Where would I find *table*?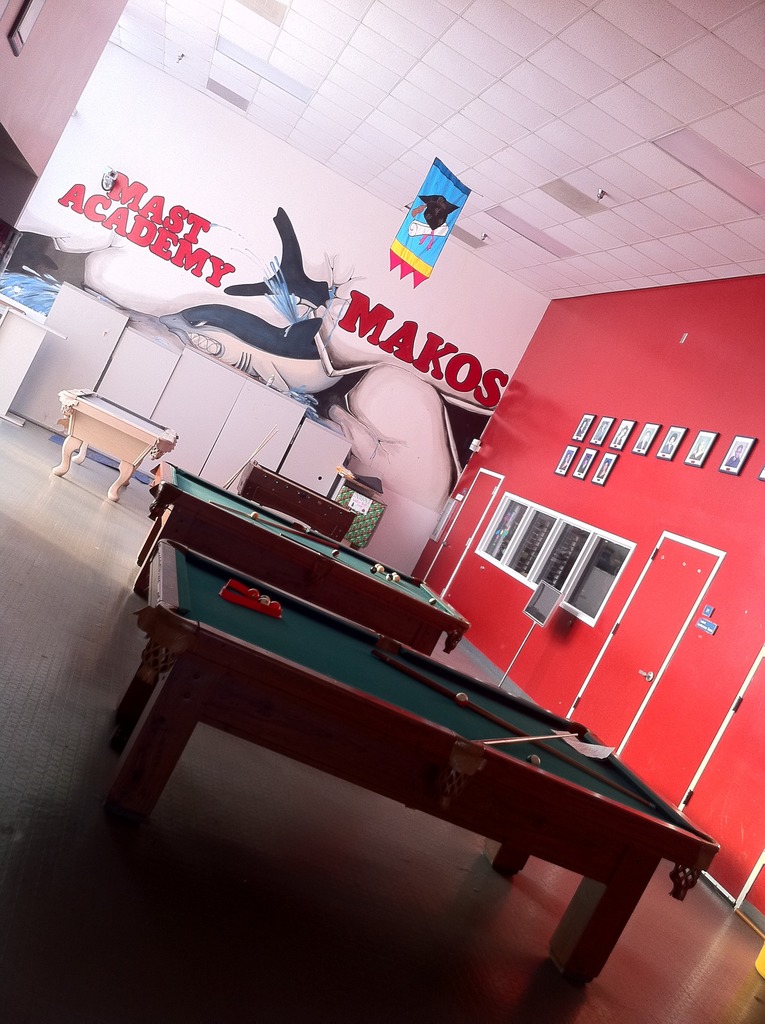
At 52,393,173,496.
